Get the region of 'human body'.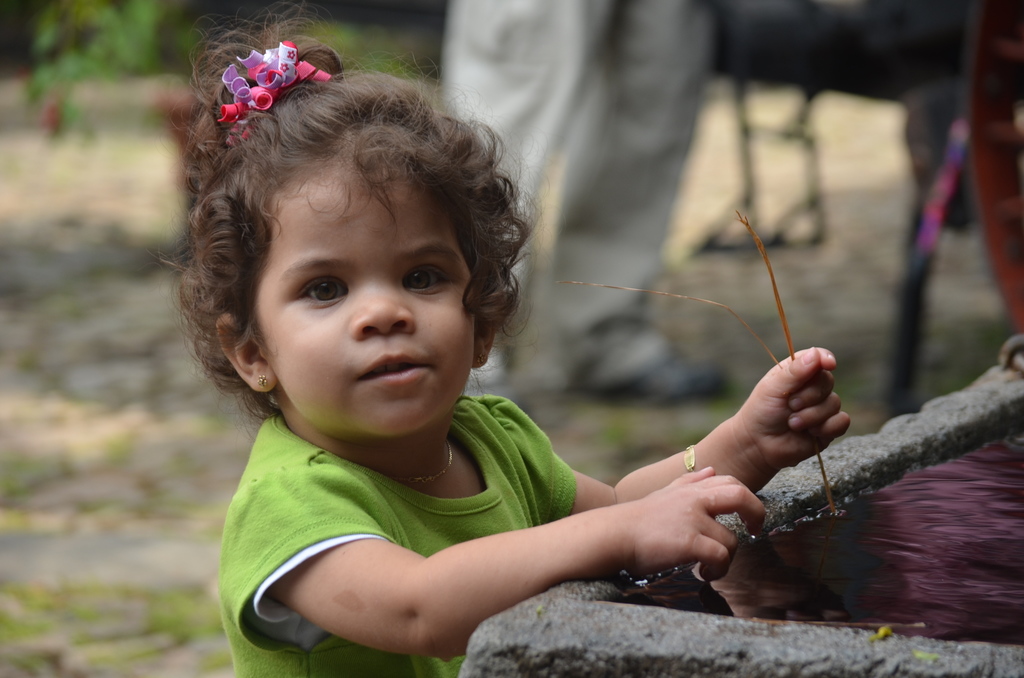
region(107, 69, 802, 670).
